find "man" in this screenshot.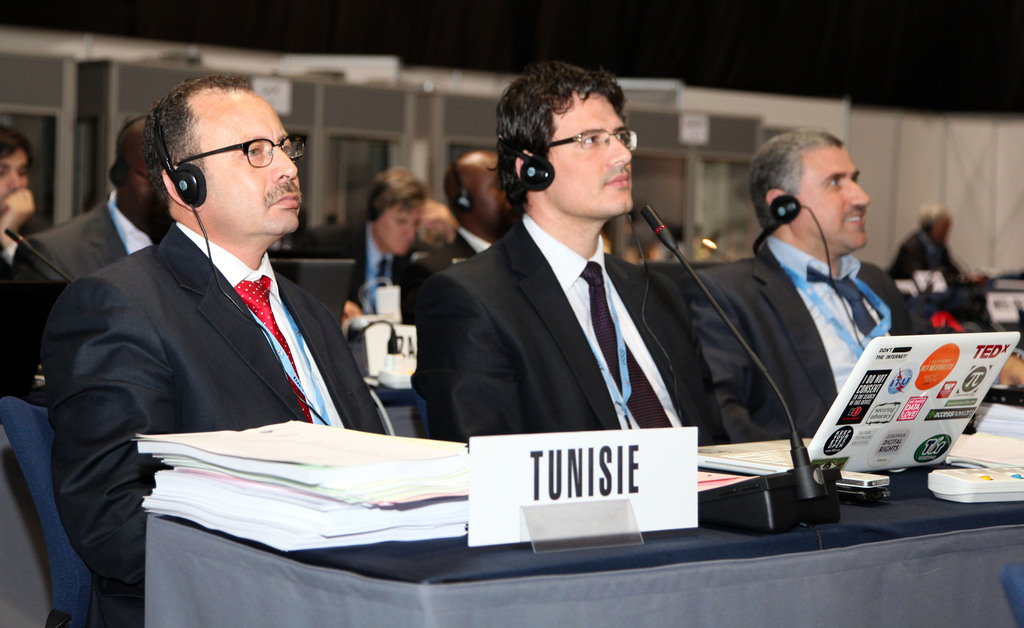
The bounding box for "man" is locate(892, 204, 980, 285).
